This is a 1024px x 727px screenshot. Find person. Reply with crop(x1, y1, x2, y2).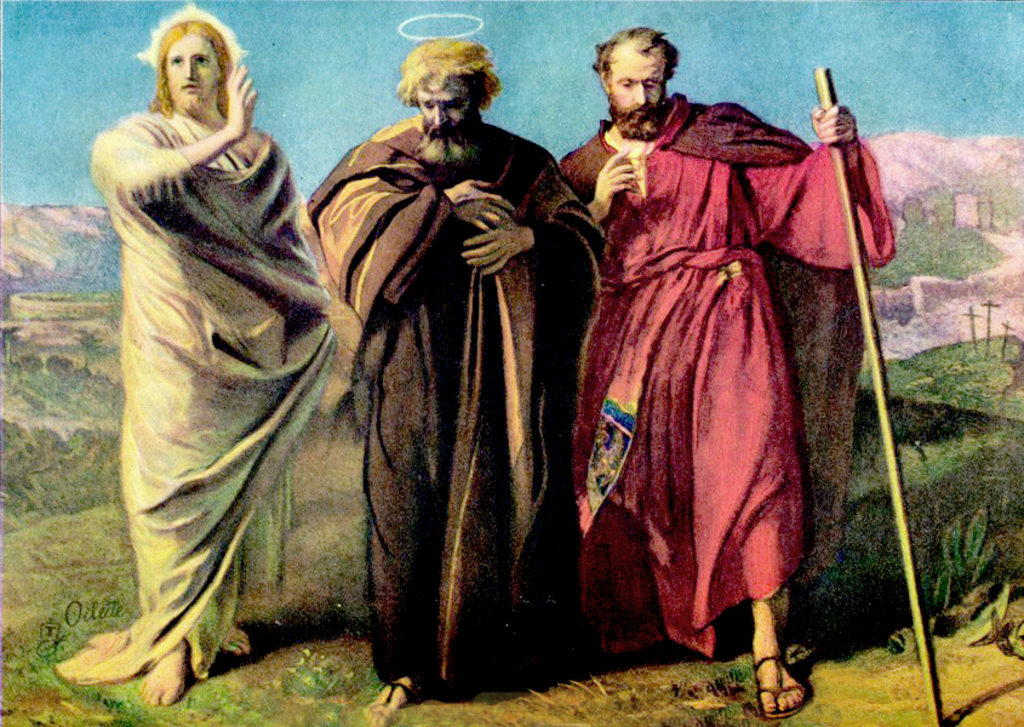
crop(553, 25, 894, 717).
